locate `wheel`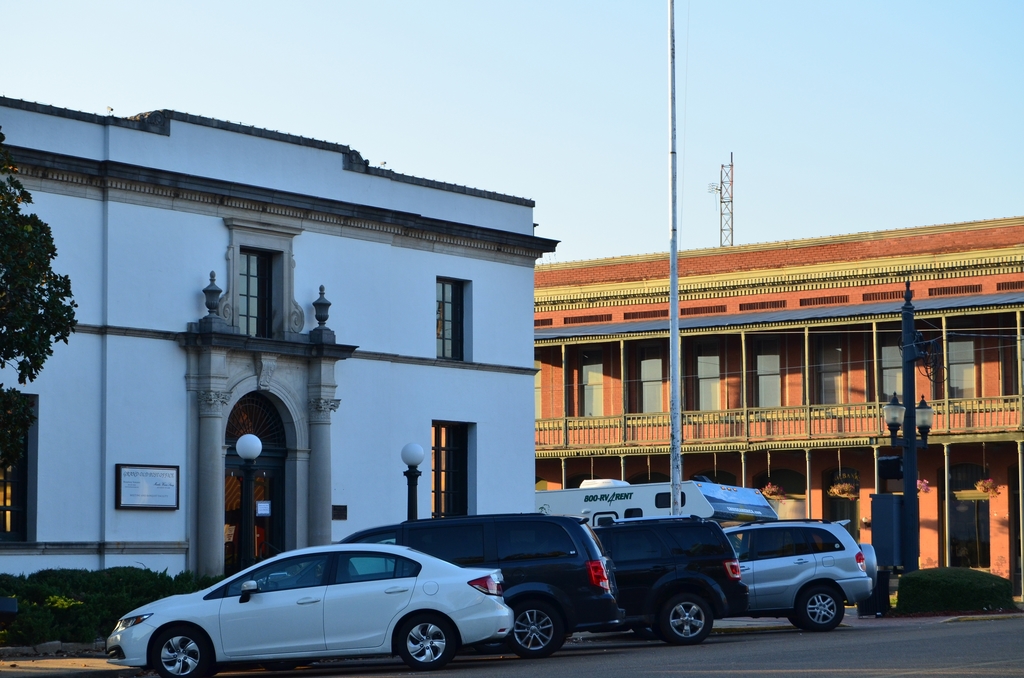
crop(659, 594, 714, 645)
